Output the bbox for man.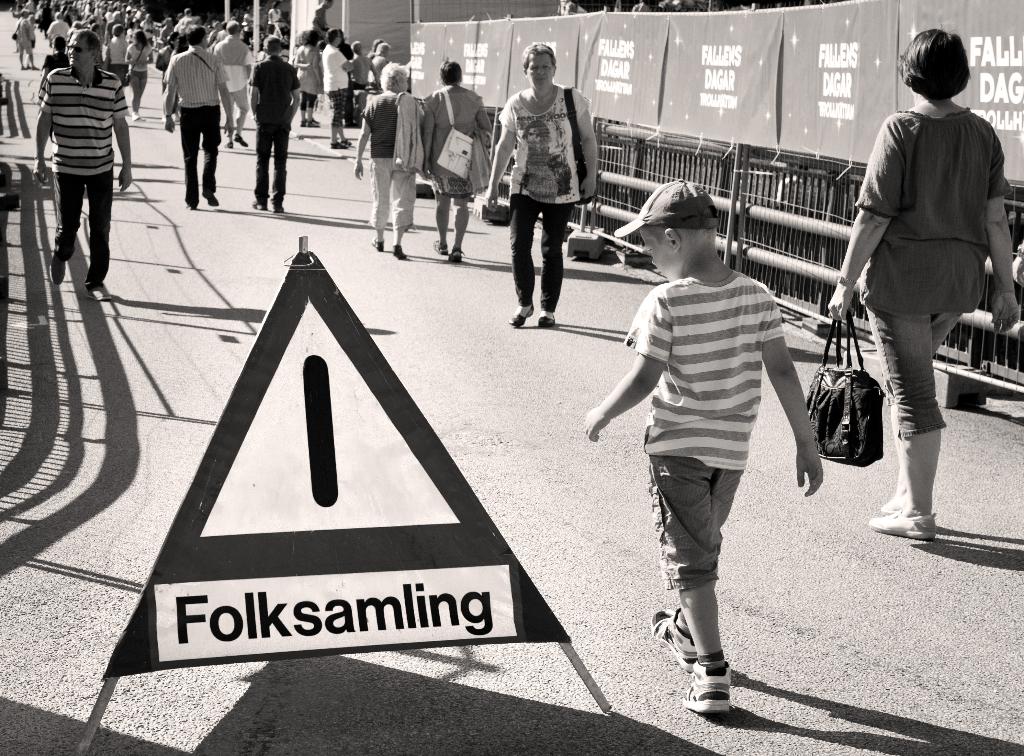
[left=256, top=39, right=298, bottom=204].
